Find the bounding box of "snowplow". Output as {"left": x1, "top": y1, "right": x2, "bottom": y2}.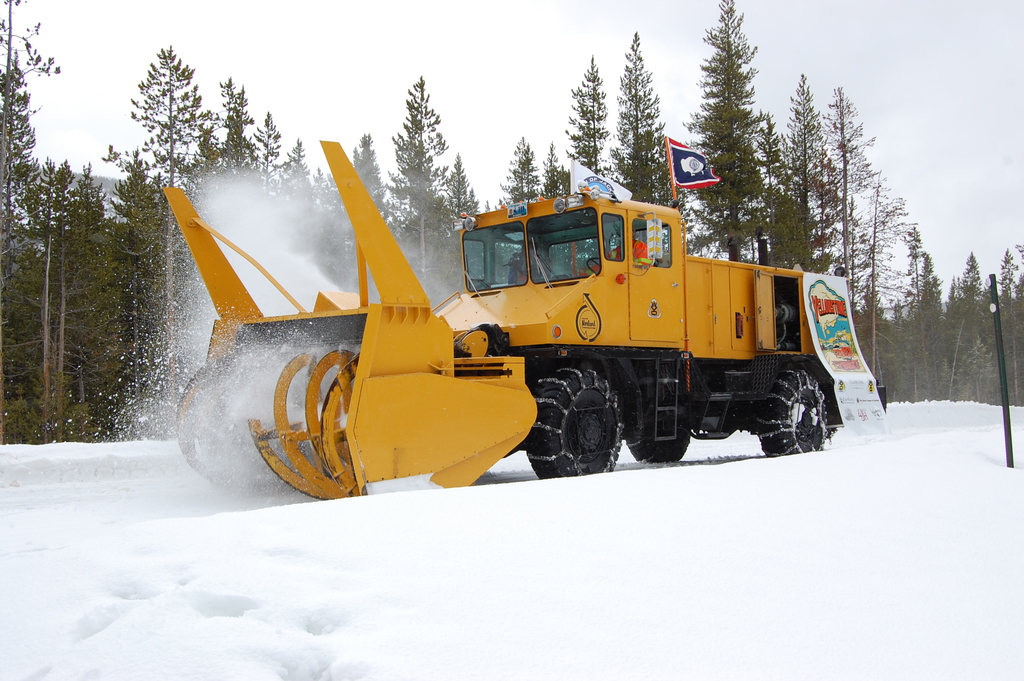
{"left": 159, "top": 138, "right": 887, "bottom": 498}.
